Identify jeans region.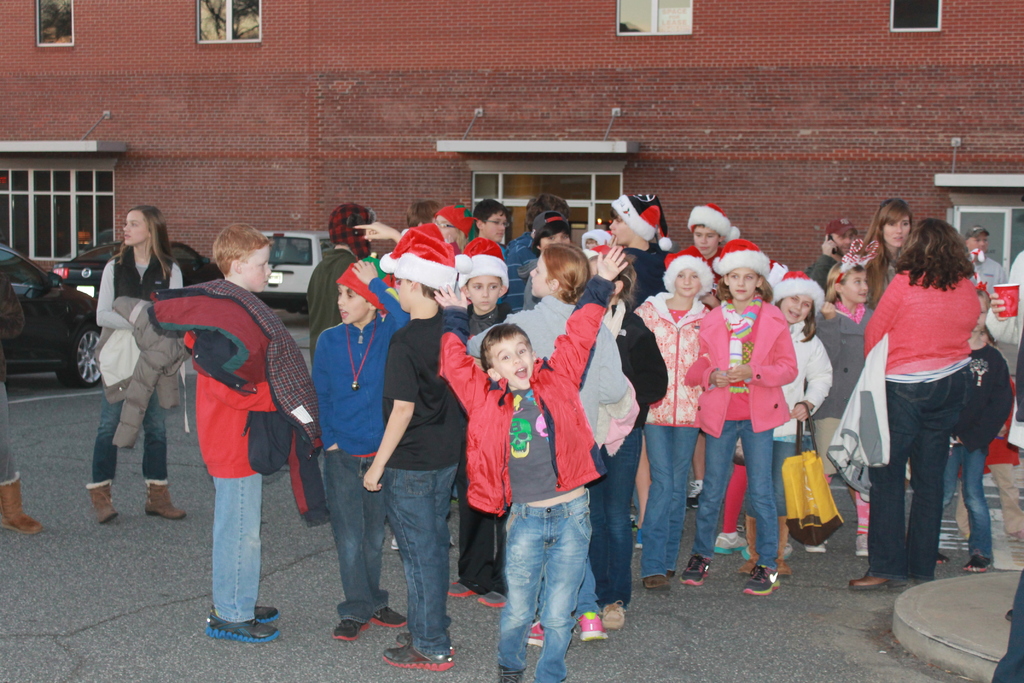
Region: select_region(943, 447, 1006, 560).
